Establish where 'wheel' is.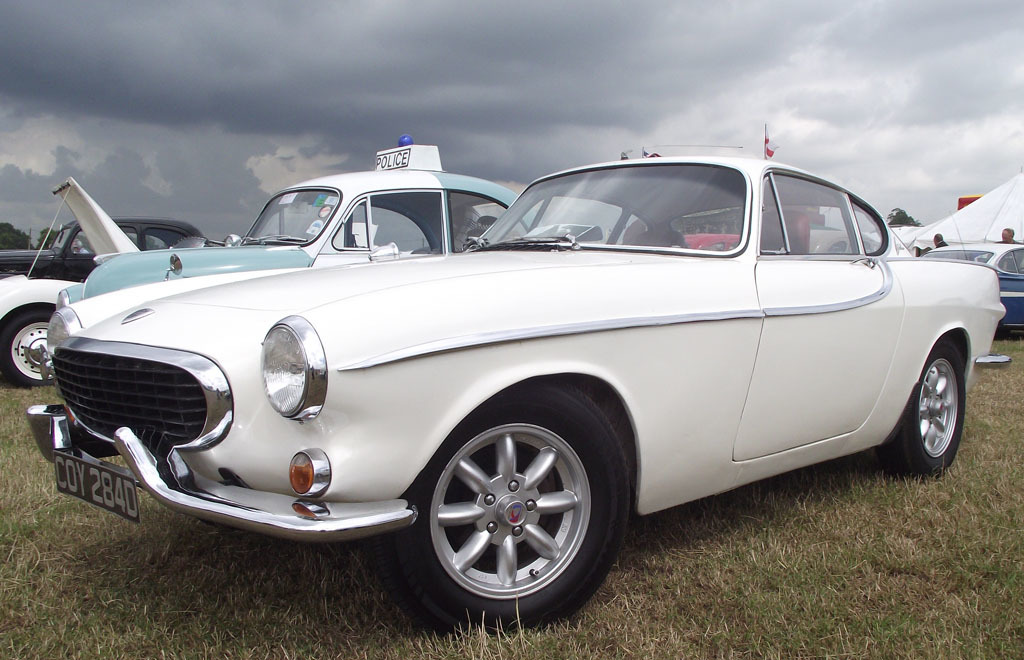
Established at <bbox>0, 308, 59, 385</bbox>.
